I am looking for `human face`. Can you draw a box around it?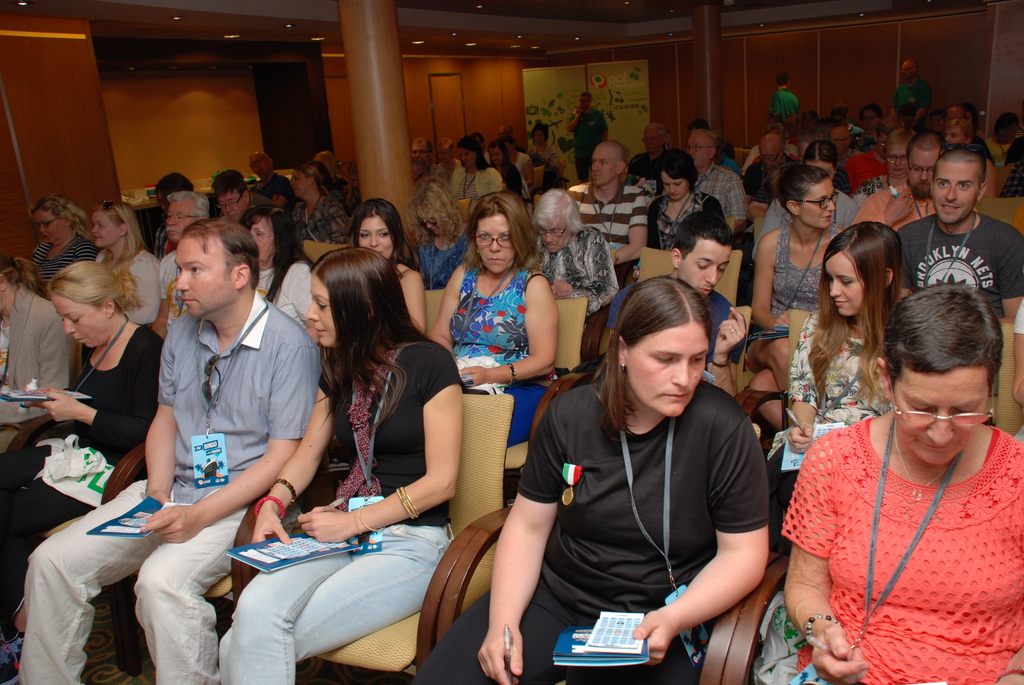
Sure, the bounding box is (left=630, top=322, right=703, bottom=411).
